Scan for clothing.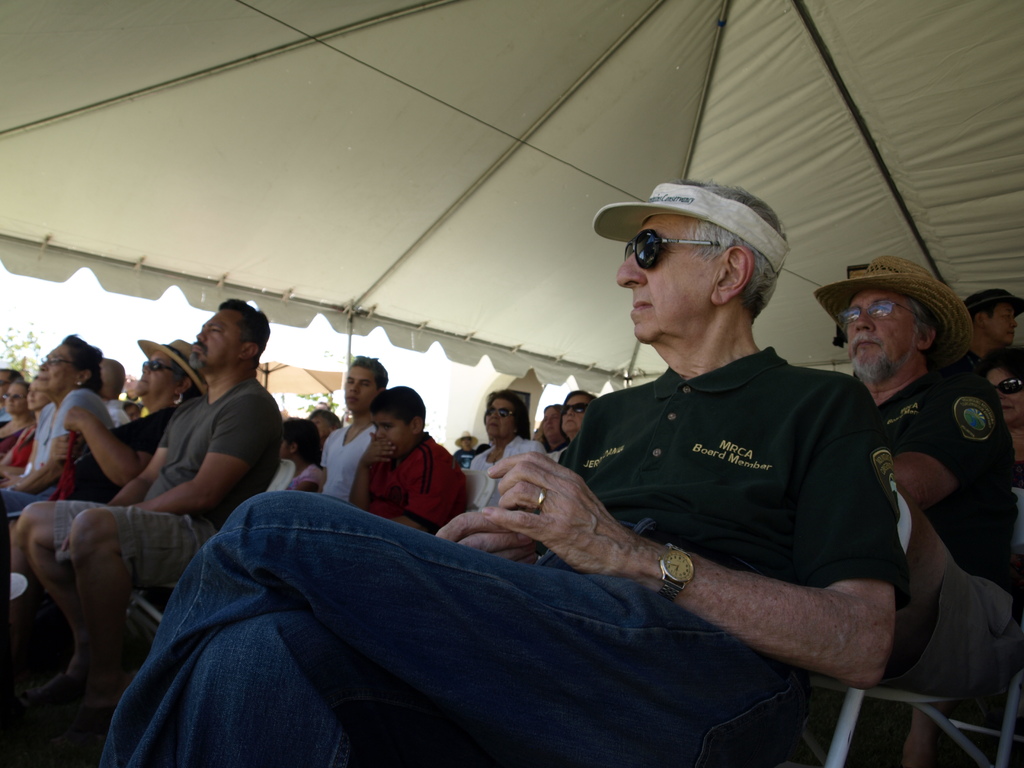
Scan result: 0 404 168 534.
